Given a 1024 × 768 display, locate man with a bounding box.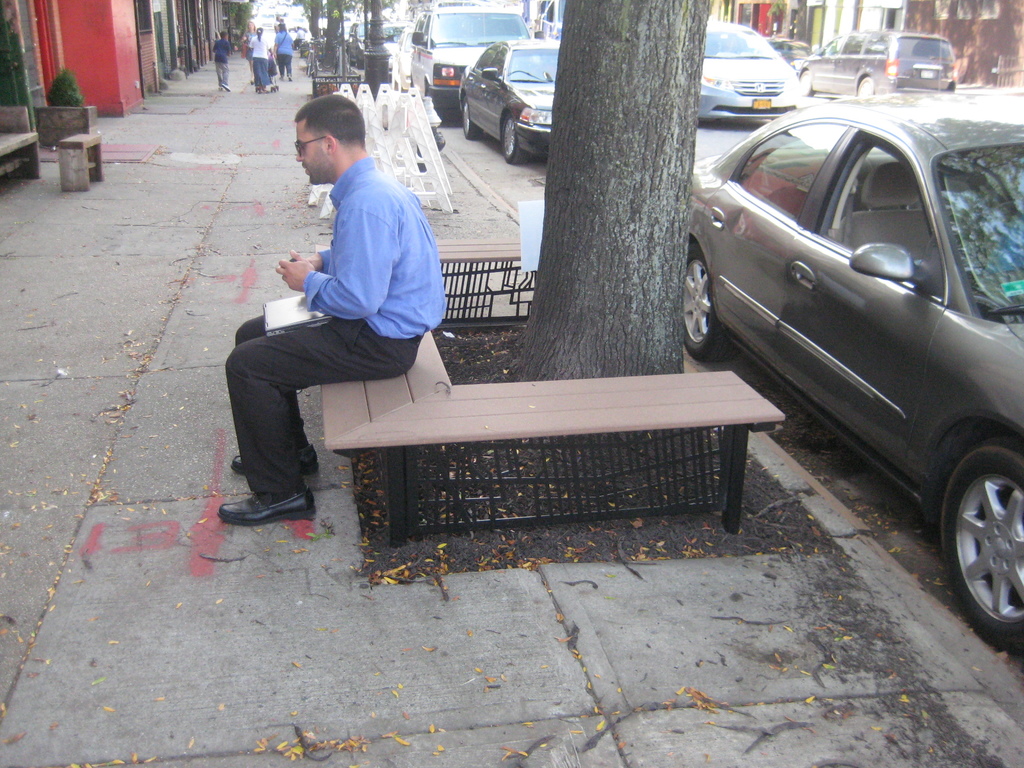
Located: (left=220, top=98, right=460, bottom=529).
